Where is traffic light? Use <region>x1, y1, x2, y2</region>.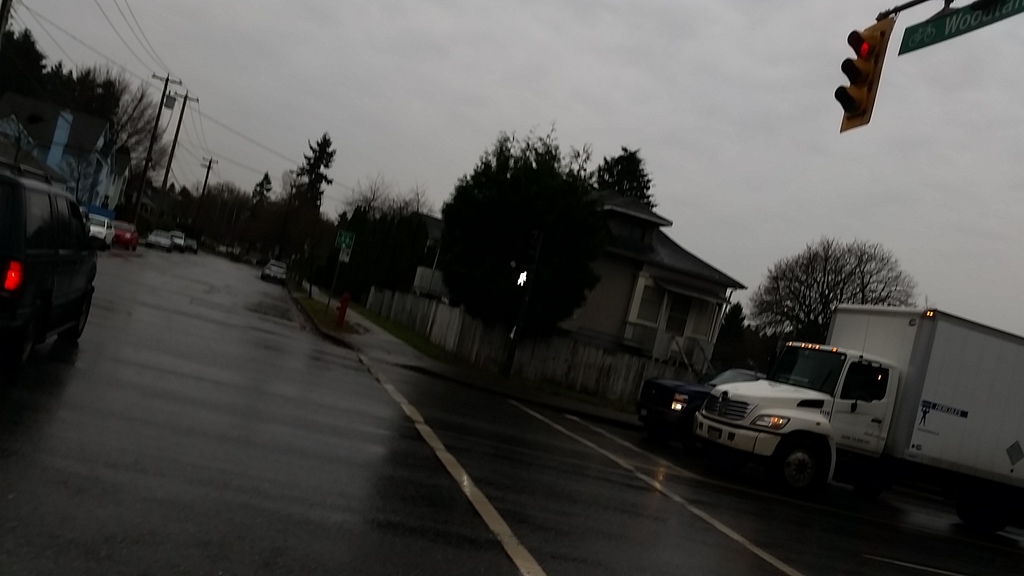
<region>511, 264, 532, 294</region>.
